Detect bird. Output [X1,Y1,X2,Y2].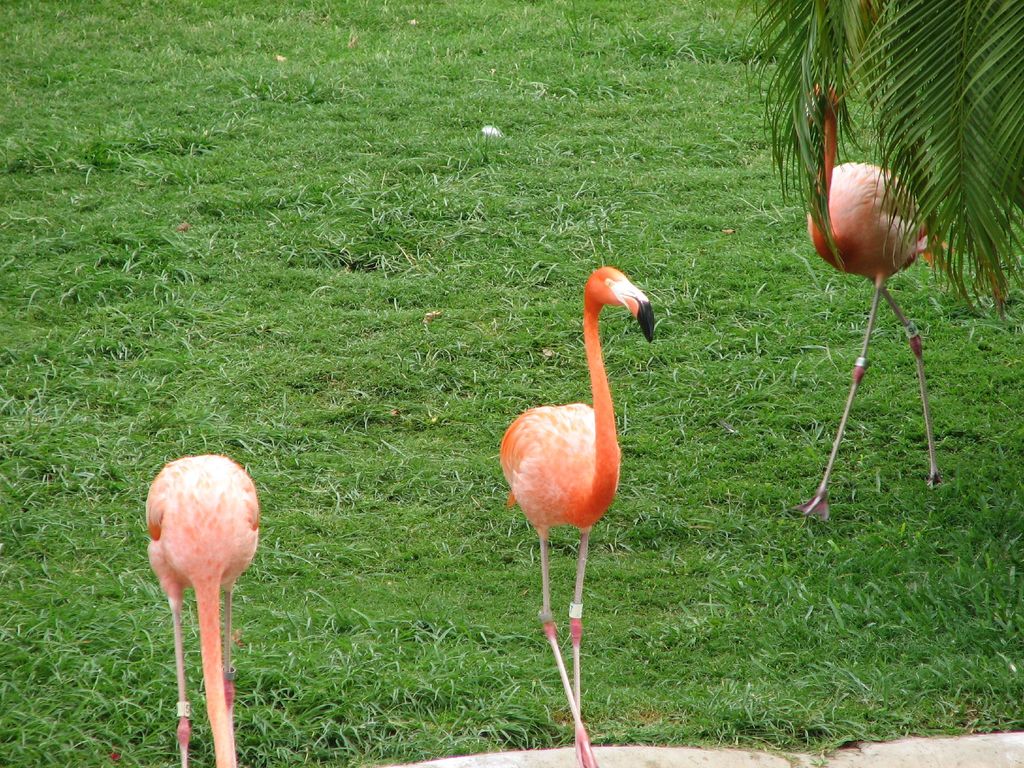
[141,467,268,757].
